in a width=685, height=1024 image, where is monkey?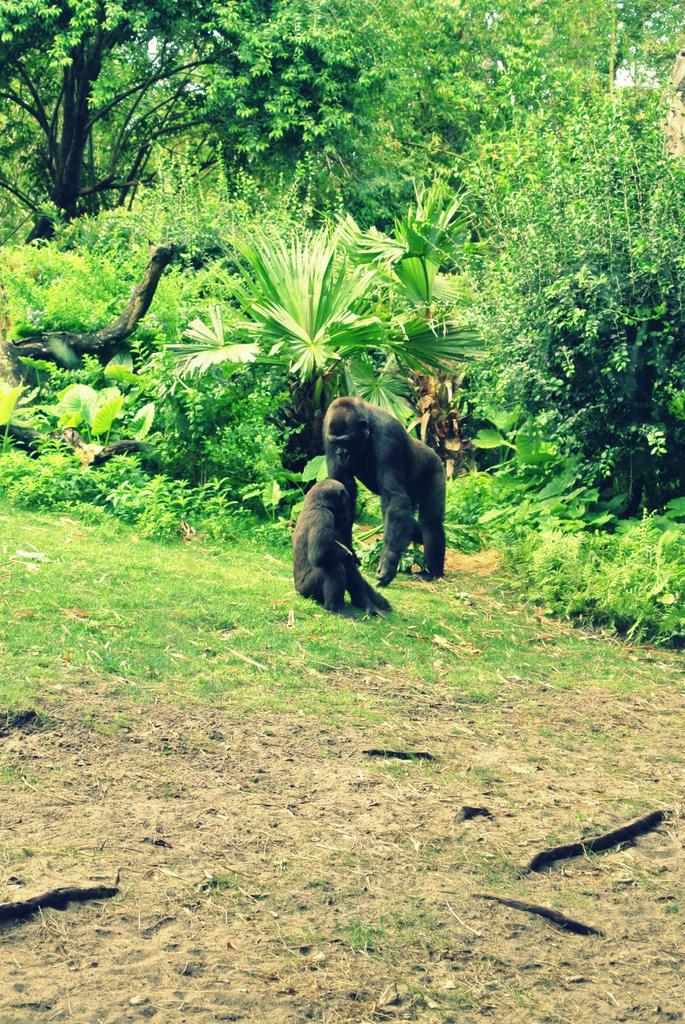
<region>324, 397, 450, 589</region>.
